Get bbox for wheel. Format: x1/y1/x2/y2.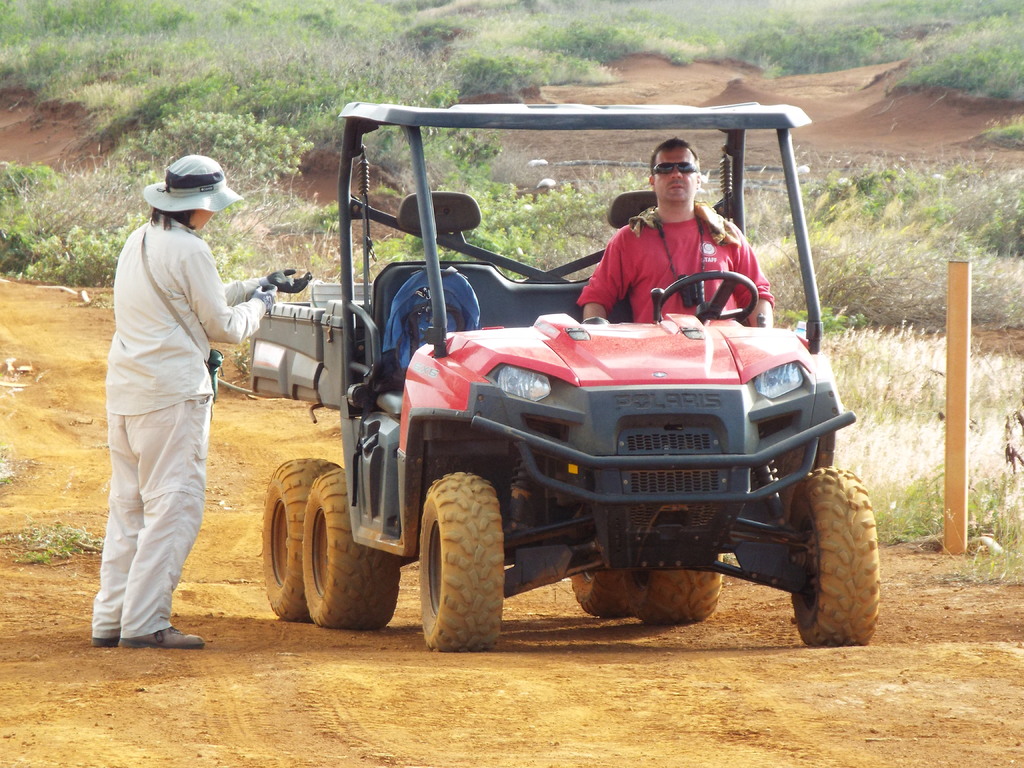
260/456/344/622.
